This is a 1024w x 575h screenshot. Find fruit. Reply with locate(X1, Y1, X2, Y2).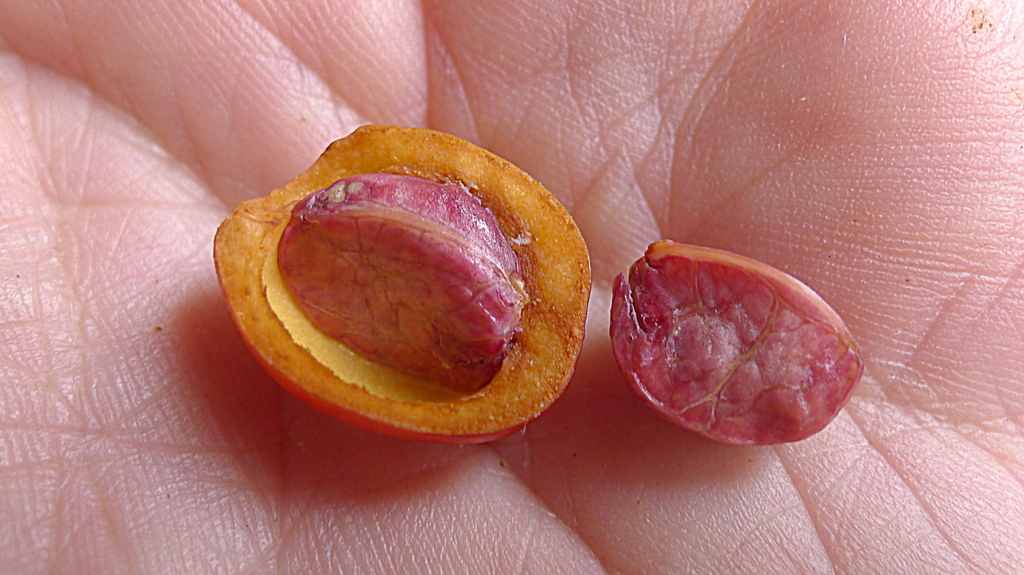
locate(229, 121, 602, 411).
